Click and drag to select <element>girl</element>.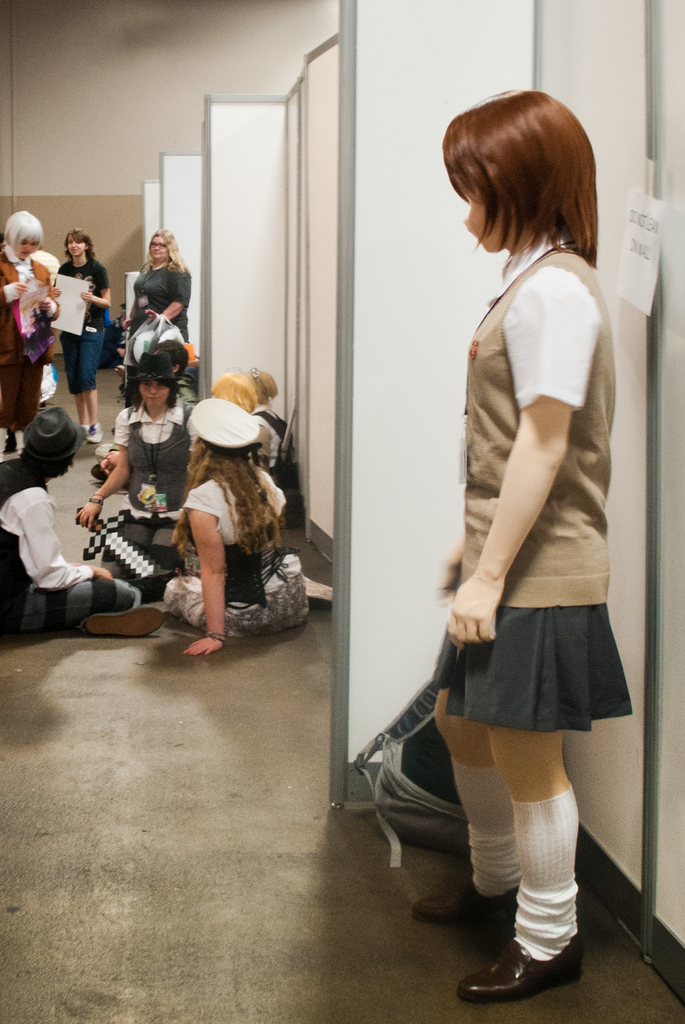
Selection: <box>70,354,193,559</box>.
